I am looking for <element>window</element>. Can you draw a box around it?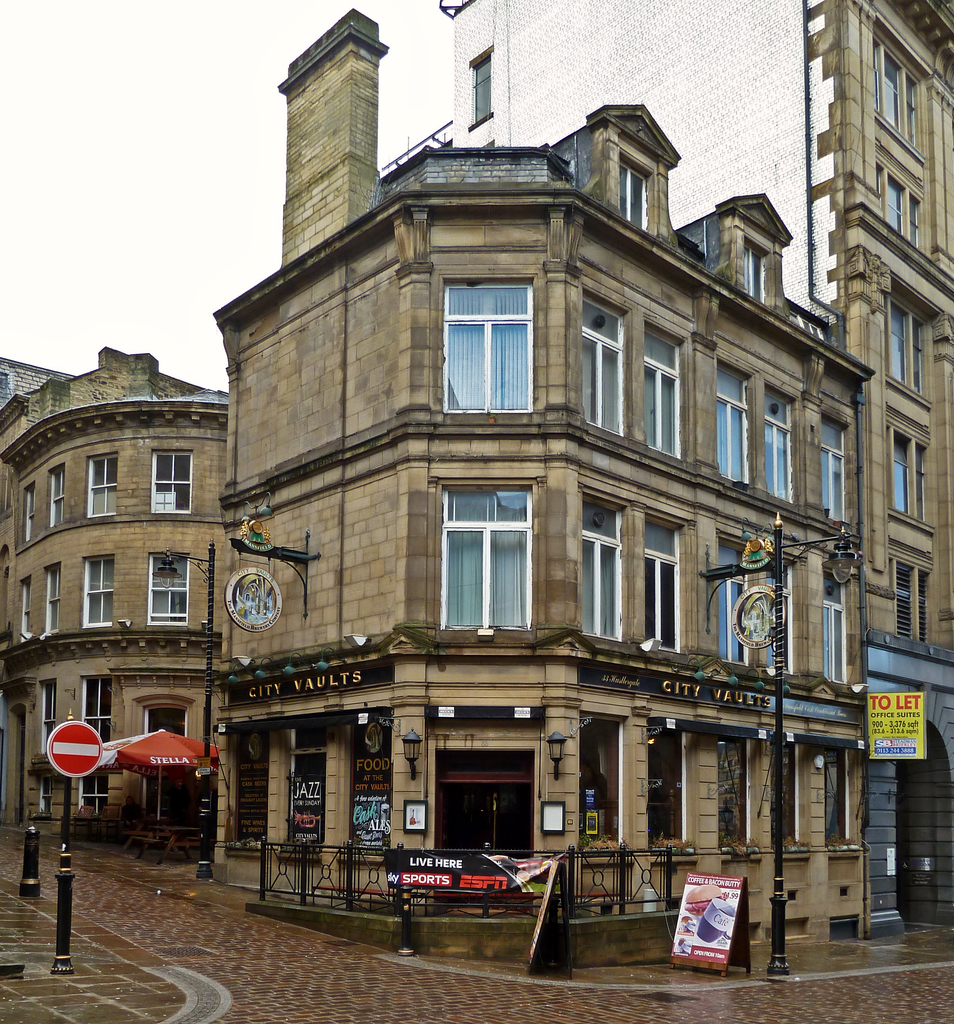
Sure, the bounding box is BBox(21, 481, 30, 541).
